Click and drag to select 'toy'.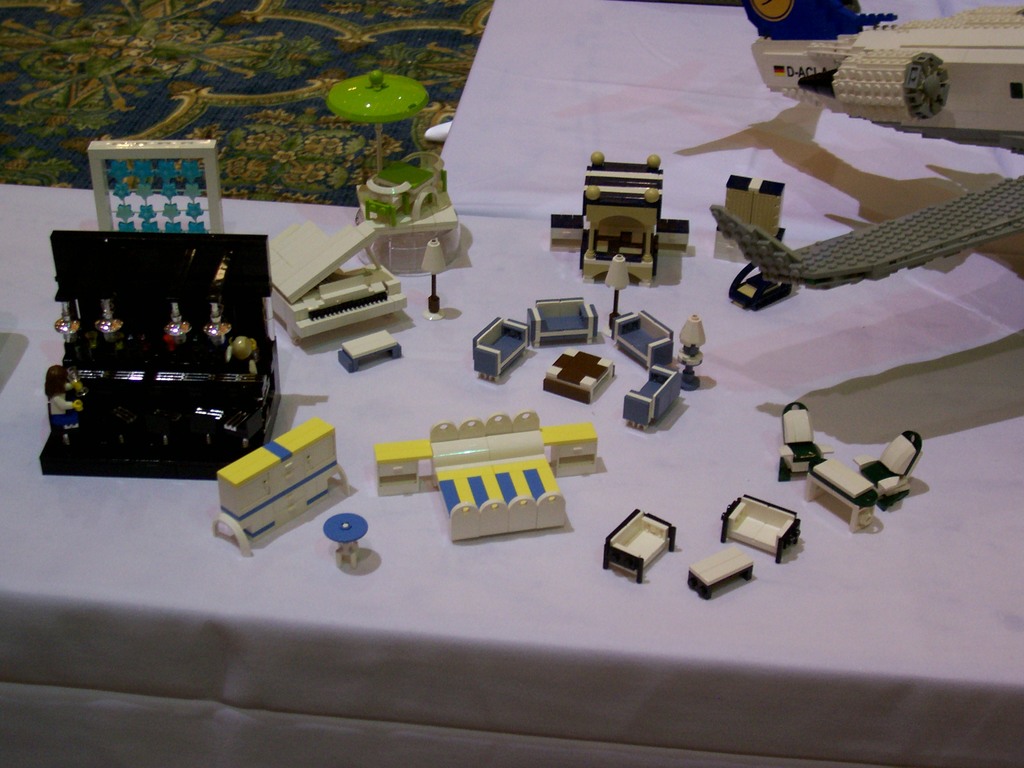
Selection: {"x1": 782, "y1": 403, "x2": 836, "y2": 484}.
